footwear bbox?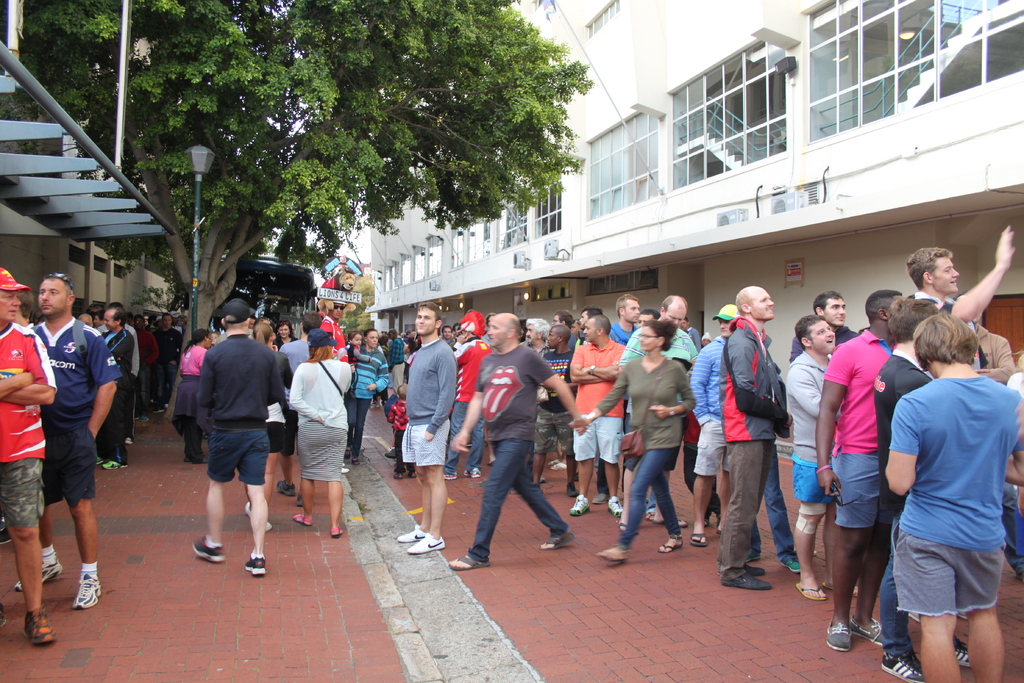
0/604/7/628
